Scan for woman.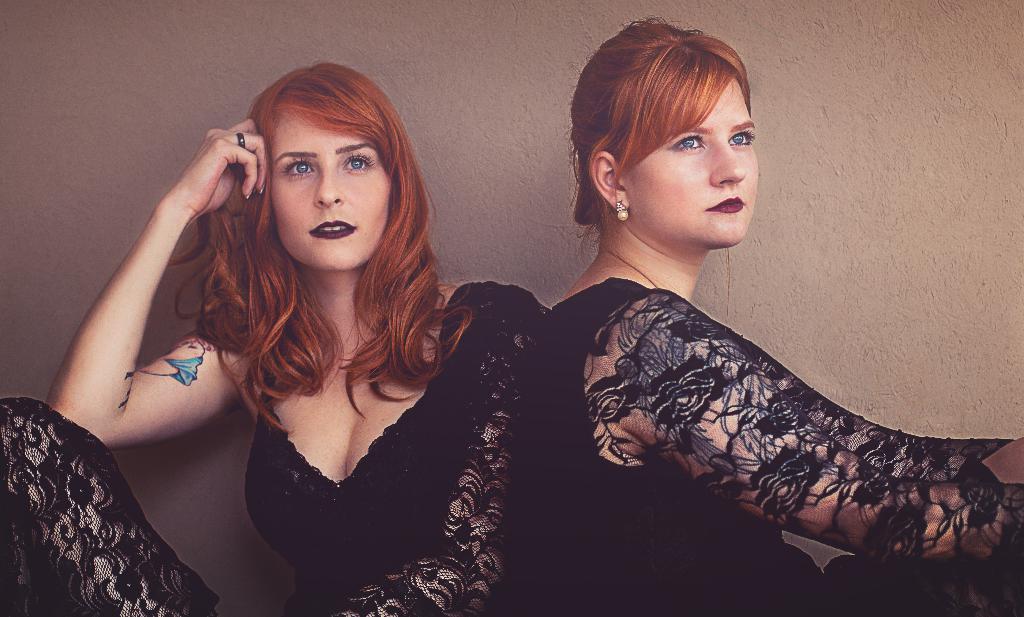
Scan result: 508 47 986 609.
